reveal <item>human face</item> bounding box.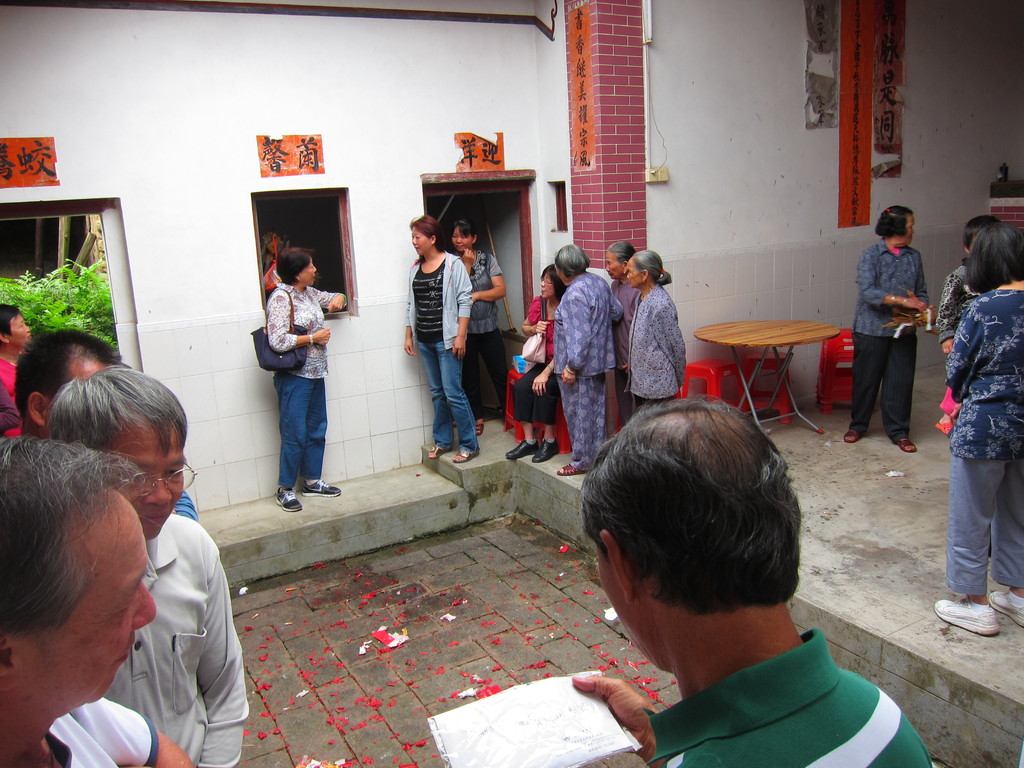
Revealed: (x1=107, y1=423, x2=186, y2=537).
